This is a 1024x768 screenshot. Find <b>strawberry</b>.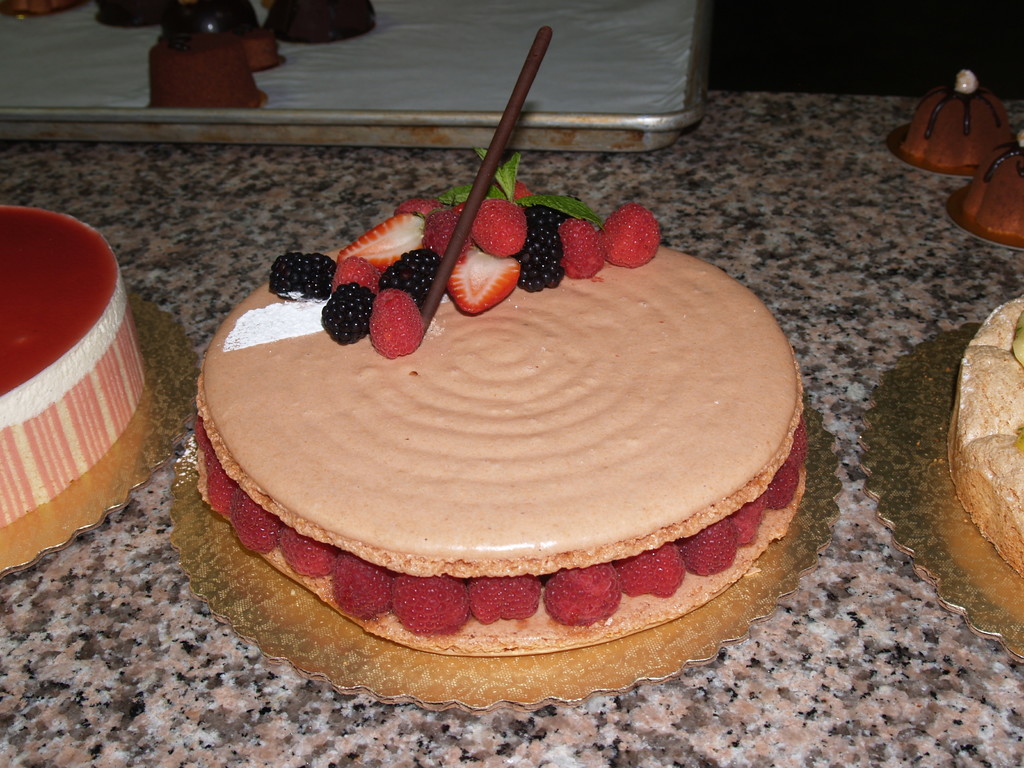
Bounding box: bbox=[393, 568, 483, 638].
